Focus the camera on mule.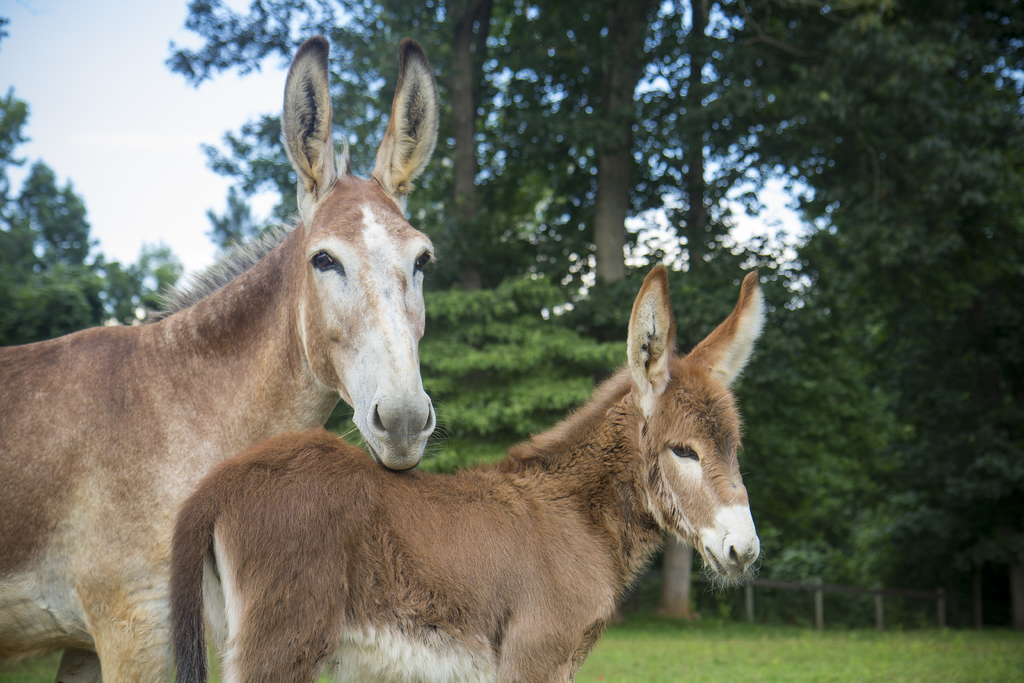
Focus region: 168:265:767:682.
